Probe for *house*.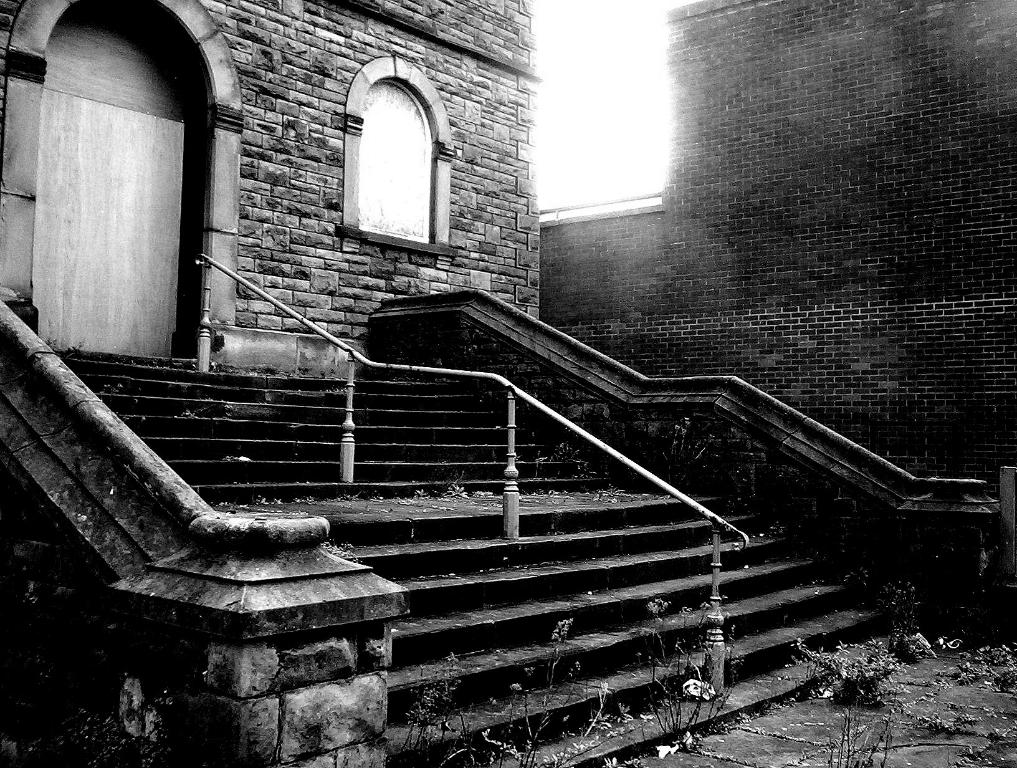
Probe result: 0 71 1016 696.
